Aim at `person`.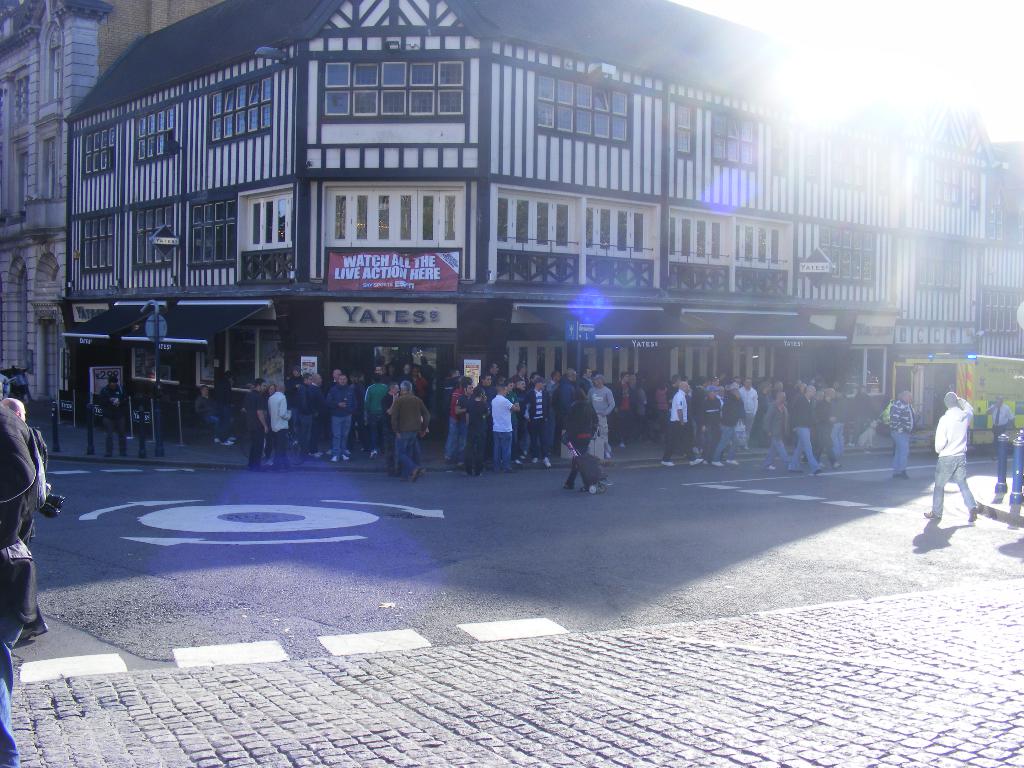
Aimed at (left=922, top=388, right=977, bottom=526).
